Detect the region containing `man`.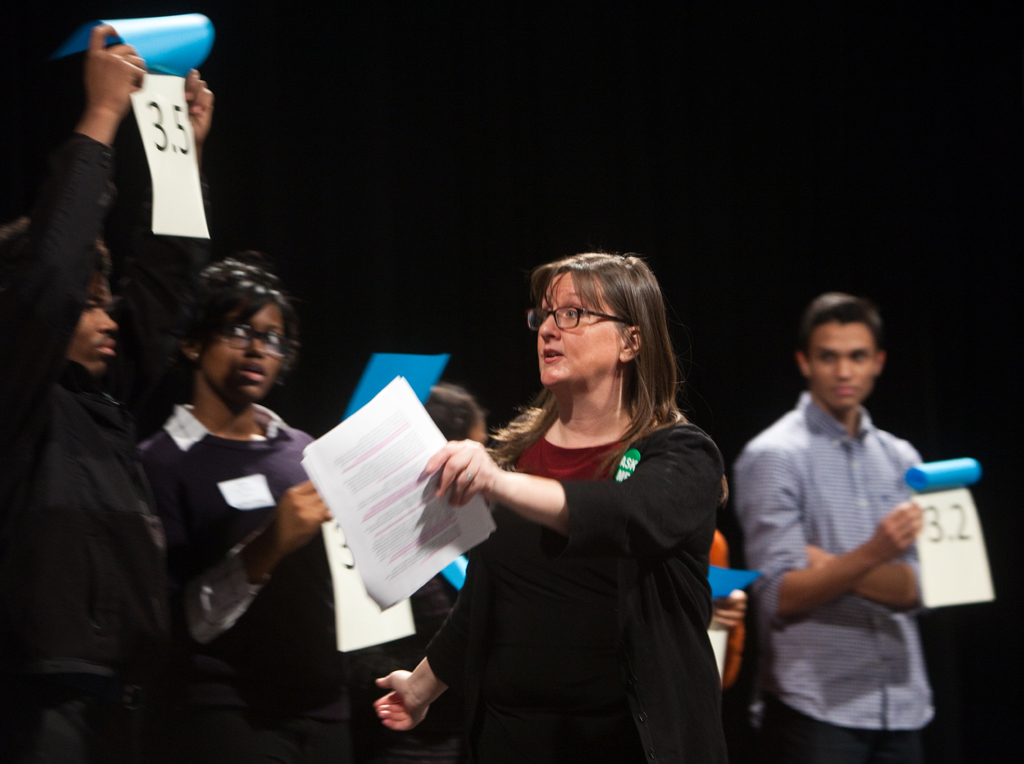
(1,17,213,762).
